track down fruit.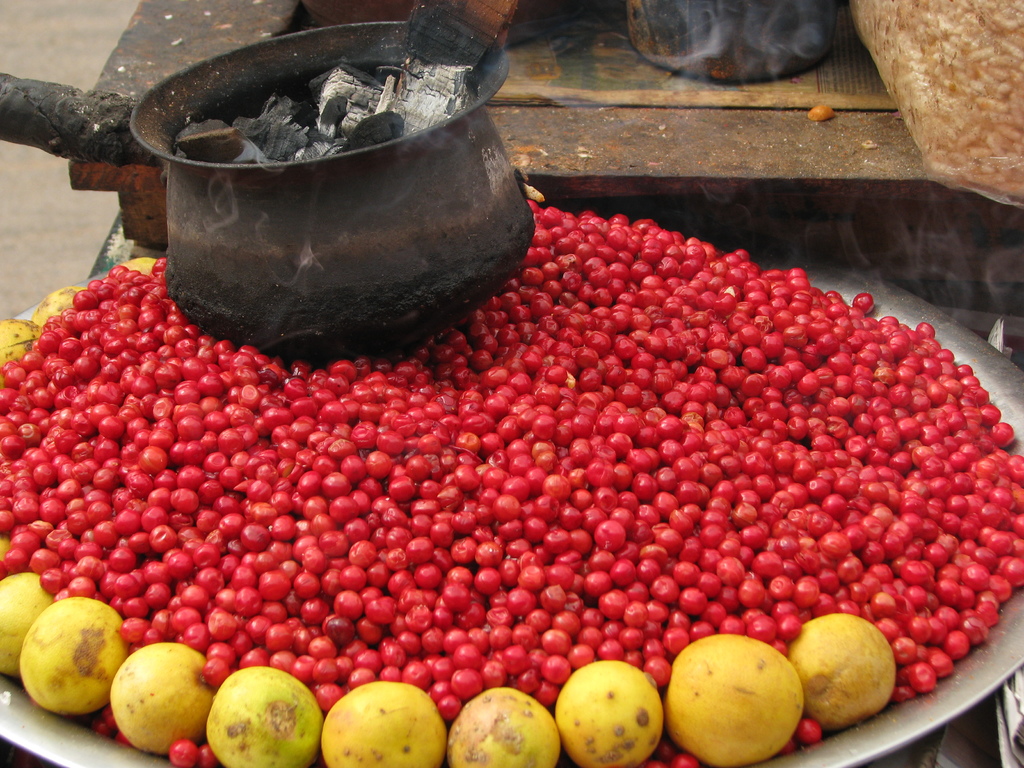
Tracked to box=[31, 283, 88, 339].
